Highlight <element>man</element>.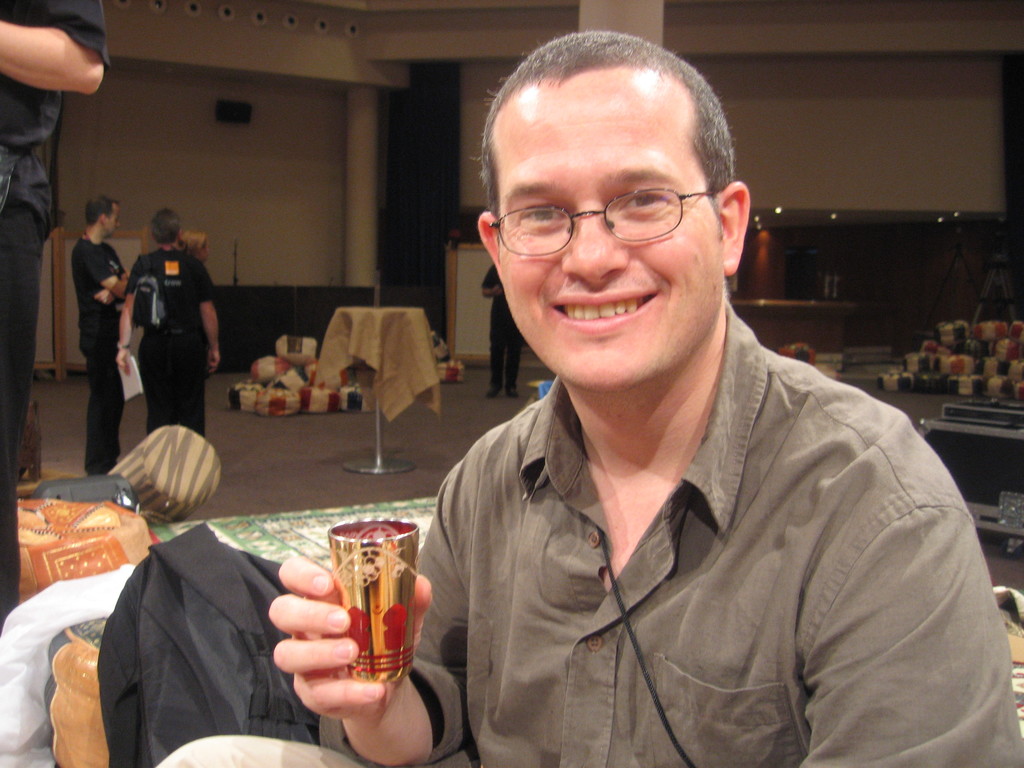
Highlighted region: region(140, 29, 1023, 767).
